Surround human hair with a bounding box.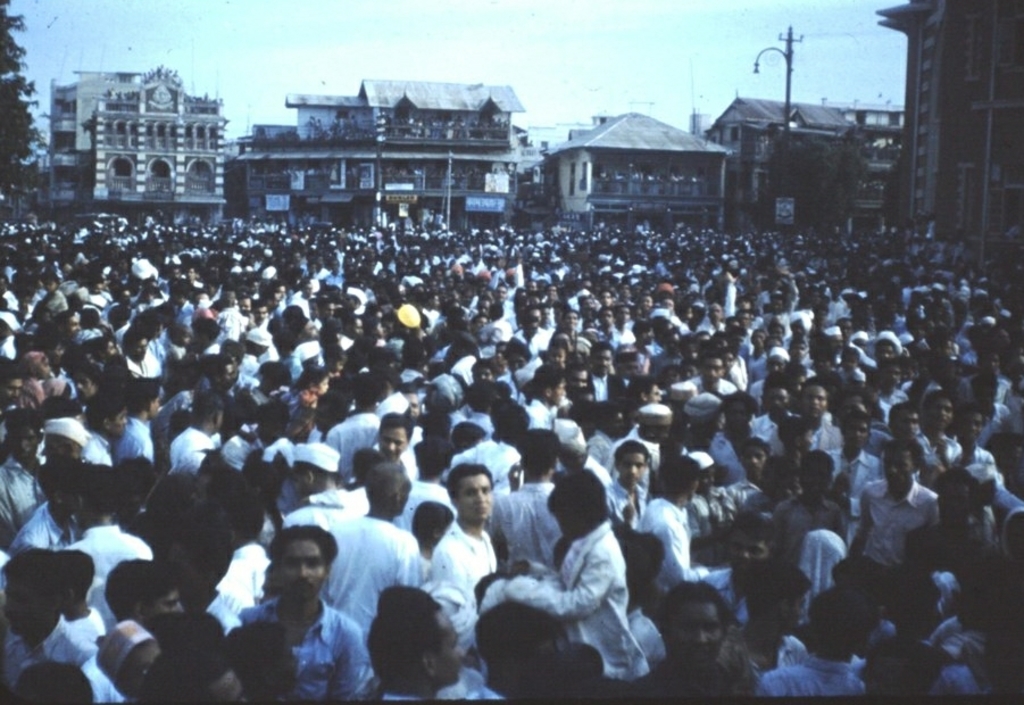
left=414, top=434, right=452, bottom=480.
